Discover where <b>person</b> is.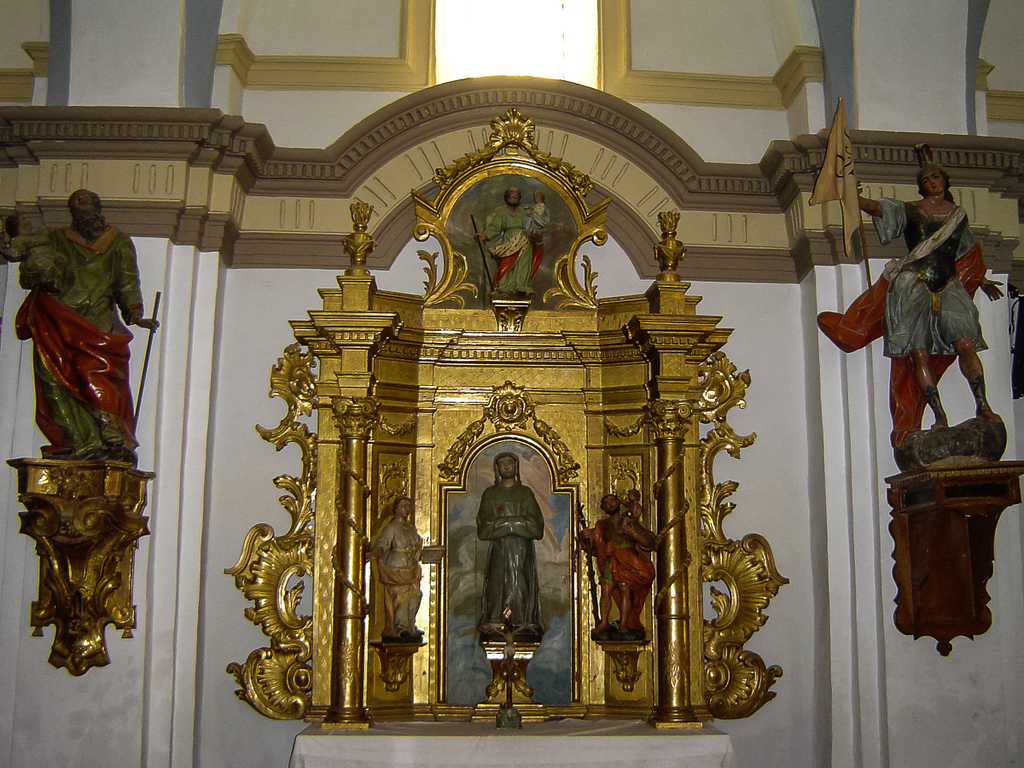
Discovered at <region>856, 159, 1004, 428</region>.
